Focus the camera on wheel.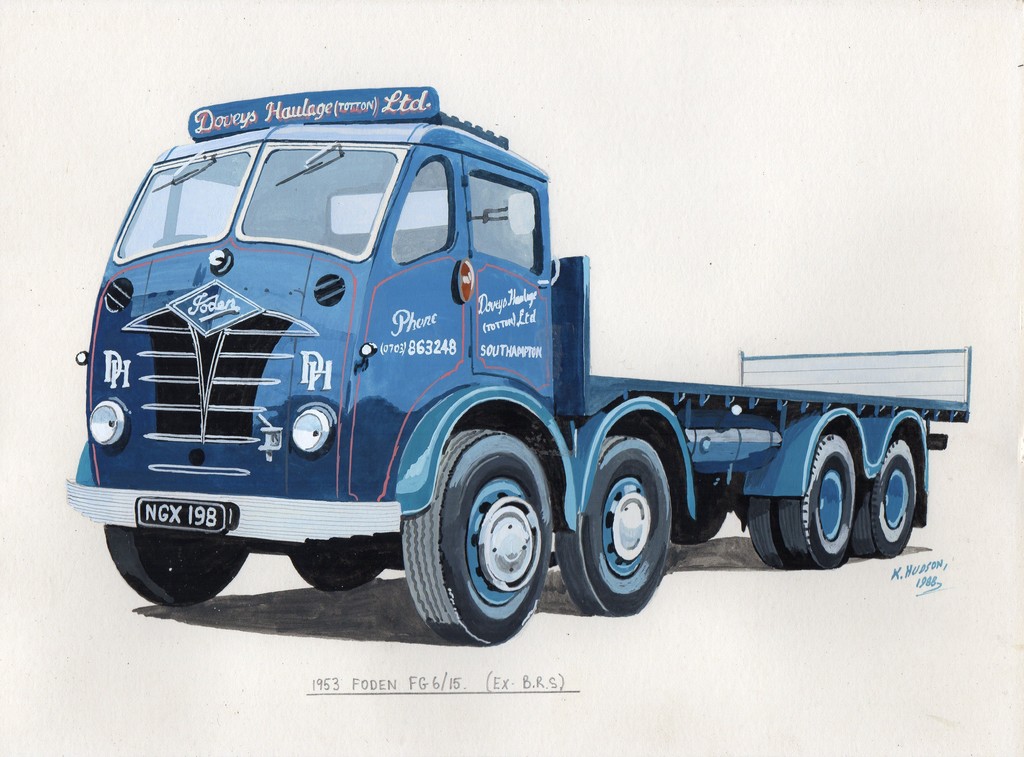
Focus region: region(287, 558, 377, 590).
